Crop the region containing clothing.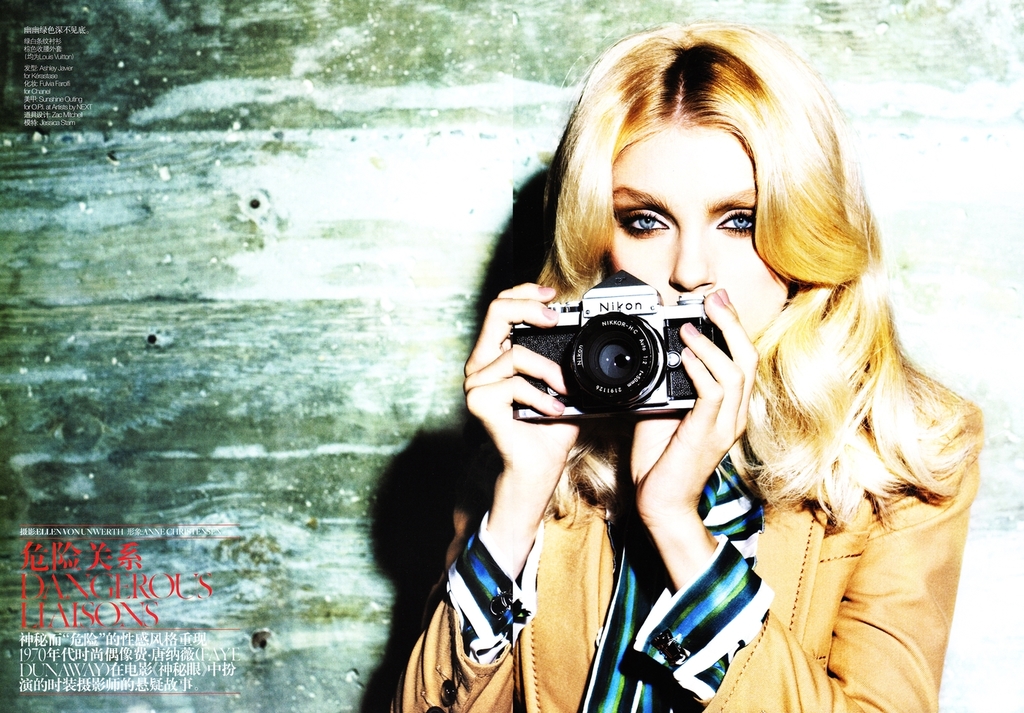
Crop region: detection(336, 197, 964, 691).
